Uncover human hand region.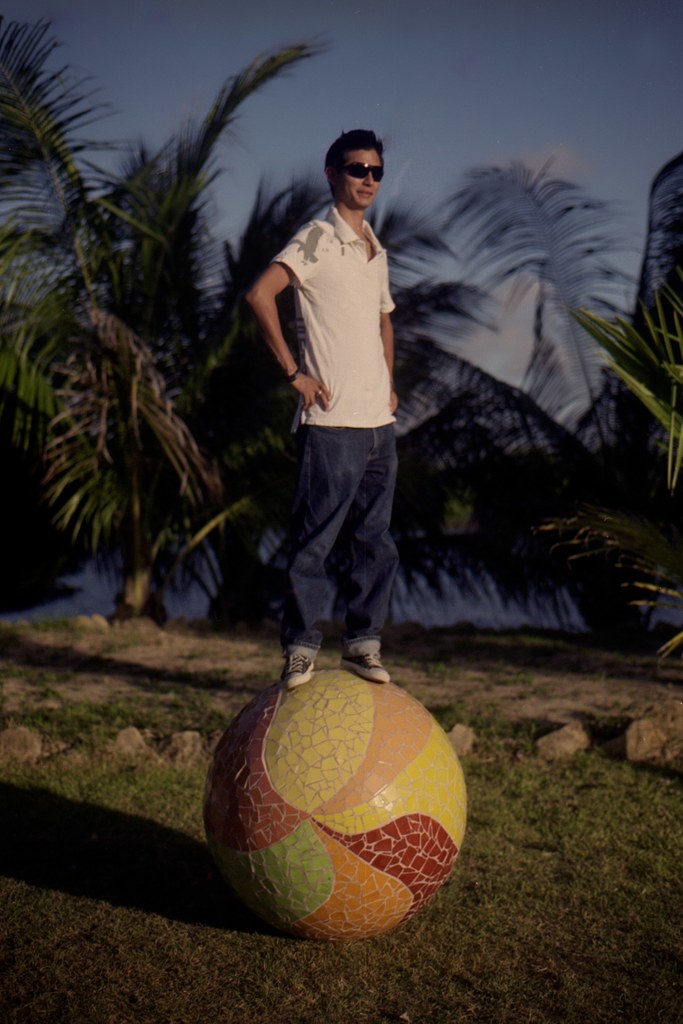
Uncovered: <box>293,374,332,411</box>.
